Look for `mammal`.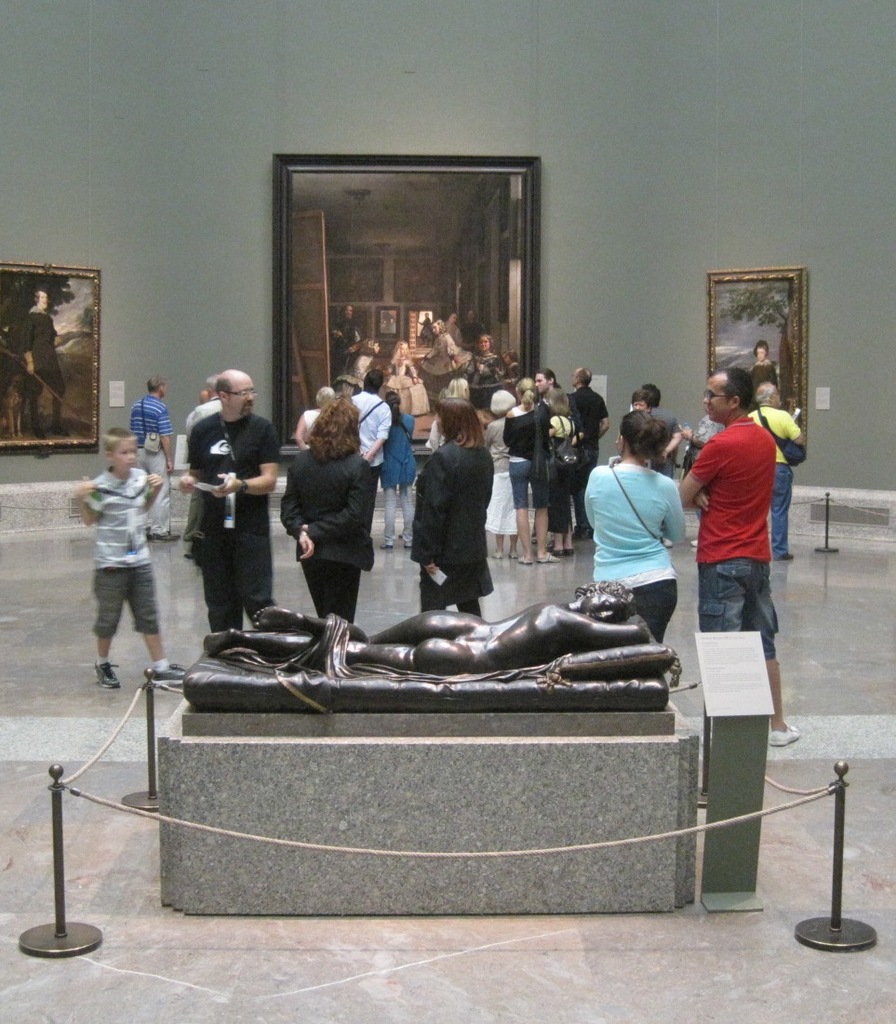
Found: (x1=528, y1=363, x2=573, y2=547).
